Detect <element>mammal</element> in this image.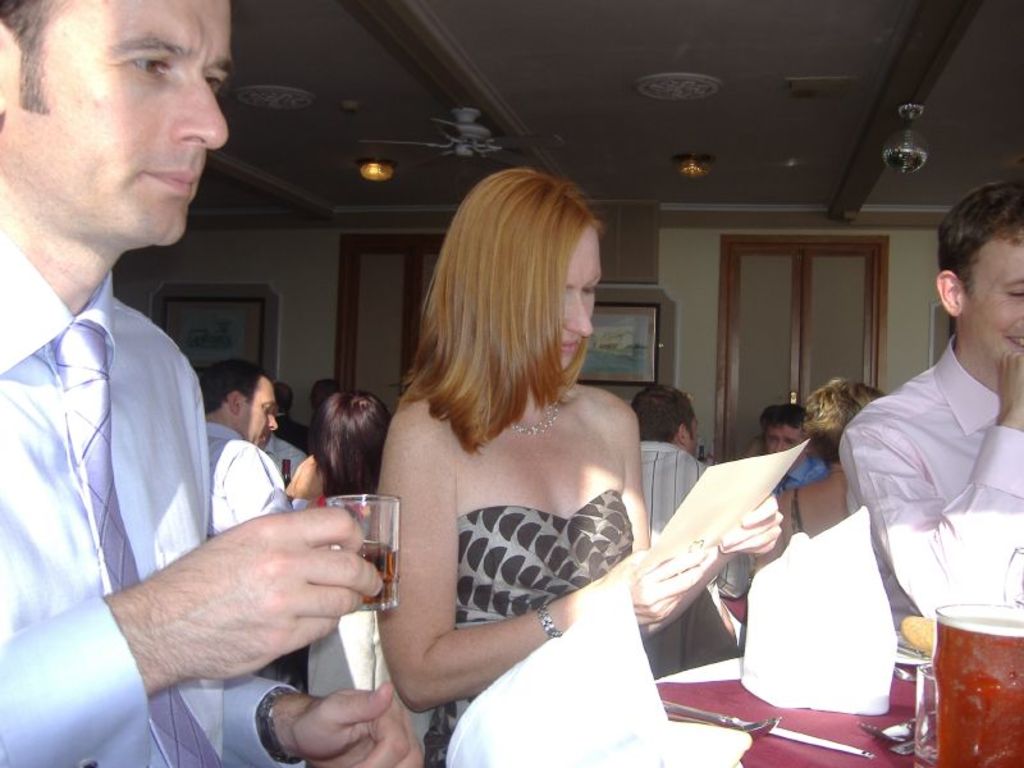
Detection: bbox=[772, 378, 886, 559].
